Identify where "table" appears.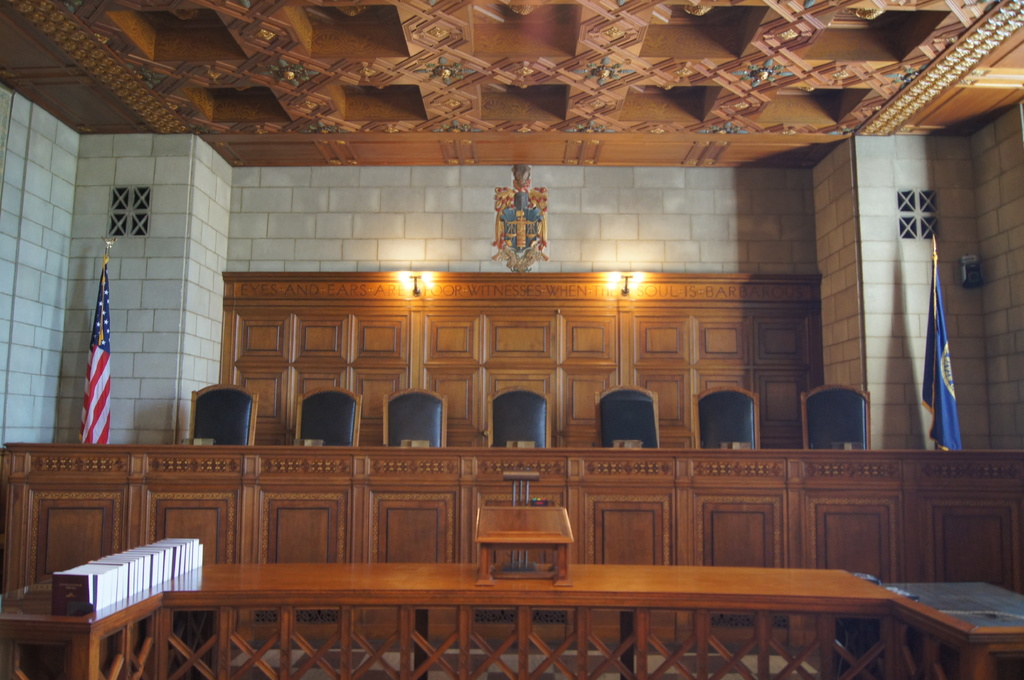
Appears at 0 569 906 679.
